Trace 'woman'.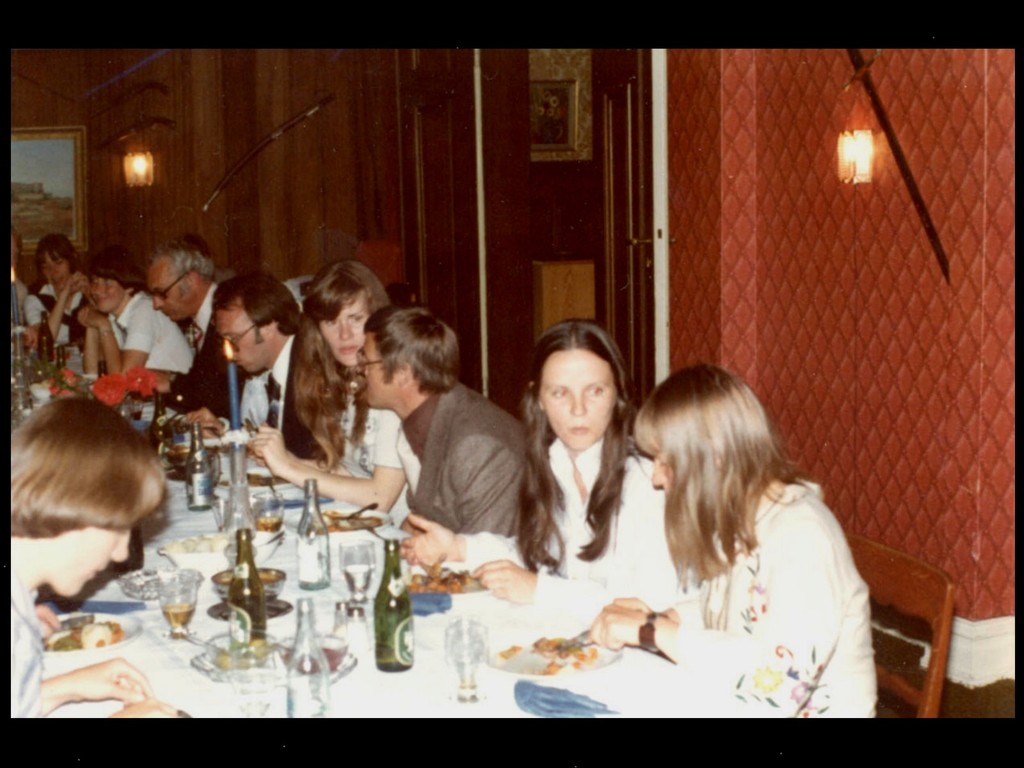
Traced to bbox=[392, 320, 680, 614].
